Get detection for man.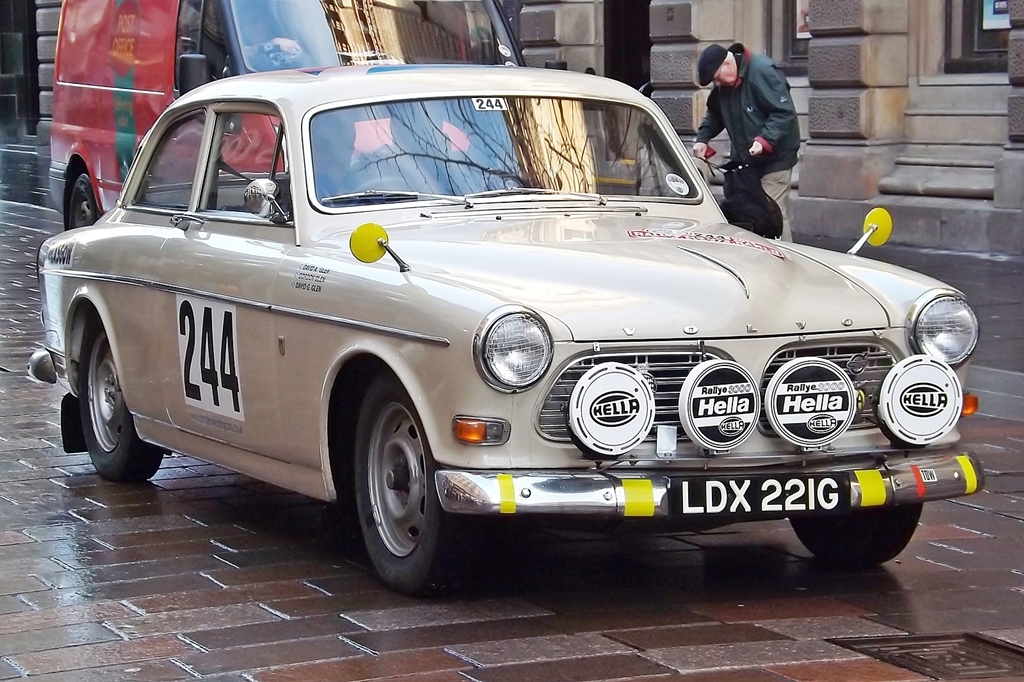
Detection: bbox=(694, 42, 804, 237).
